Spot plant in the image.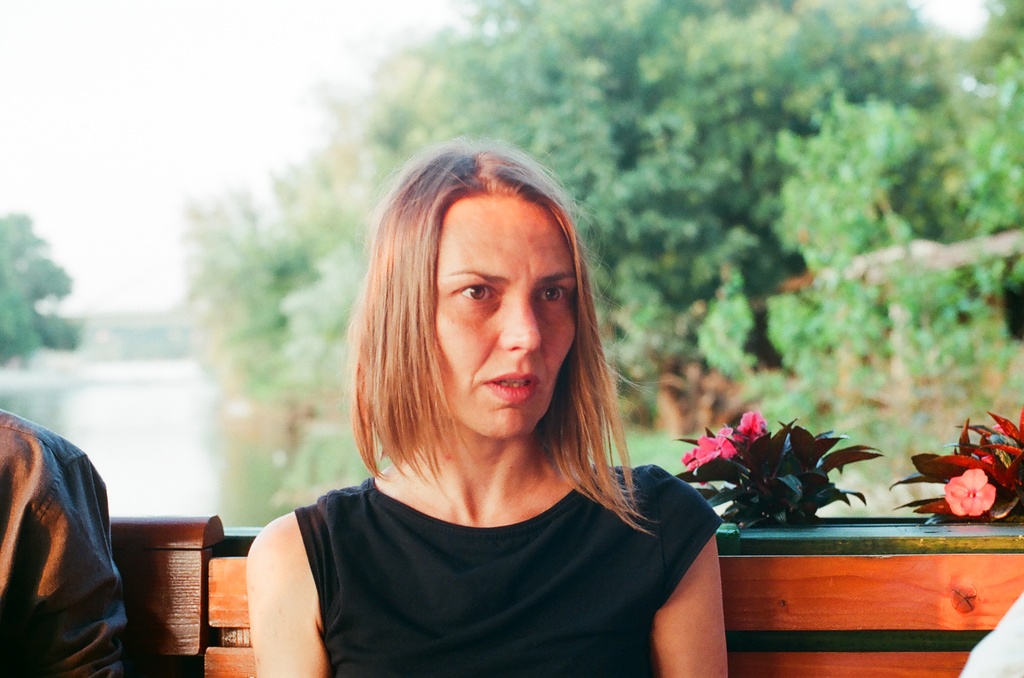
plant found at box=[659, 399, 884, 537].
